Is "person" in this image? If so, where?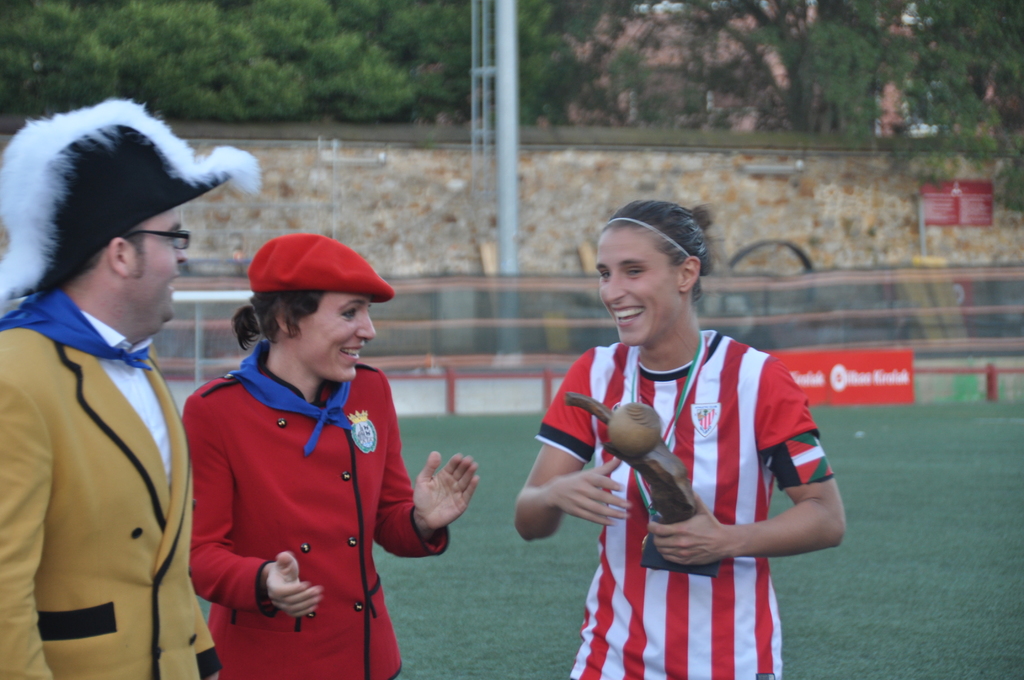
Yes, at left=182, top=232, right=484, bottom=679.
